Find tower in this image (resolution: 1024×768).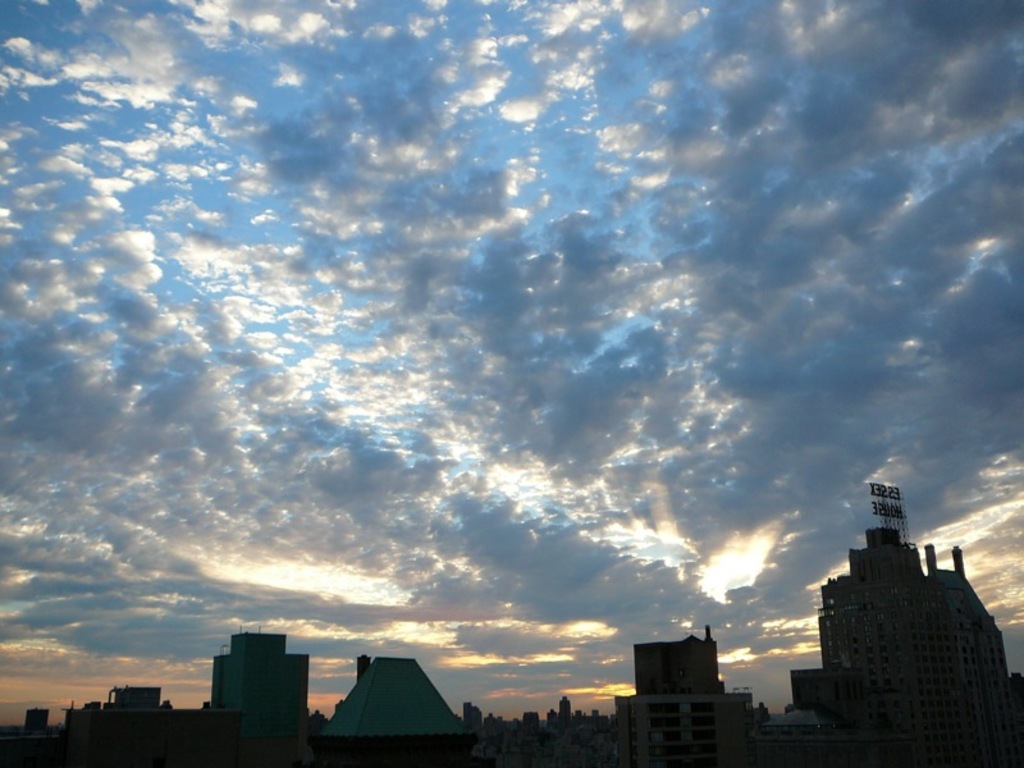
left=320, top=655, right=486, bottom=767.
